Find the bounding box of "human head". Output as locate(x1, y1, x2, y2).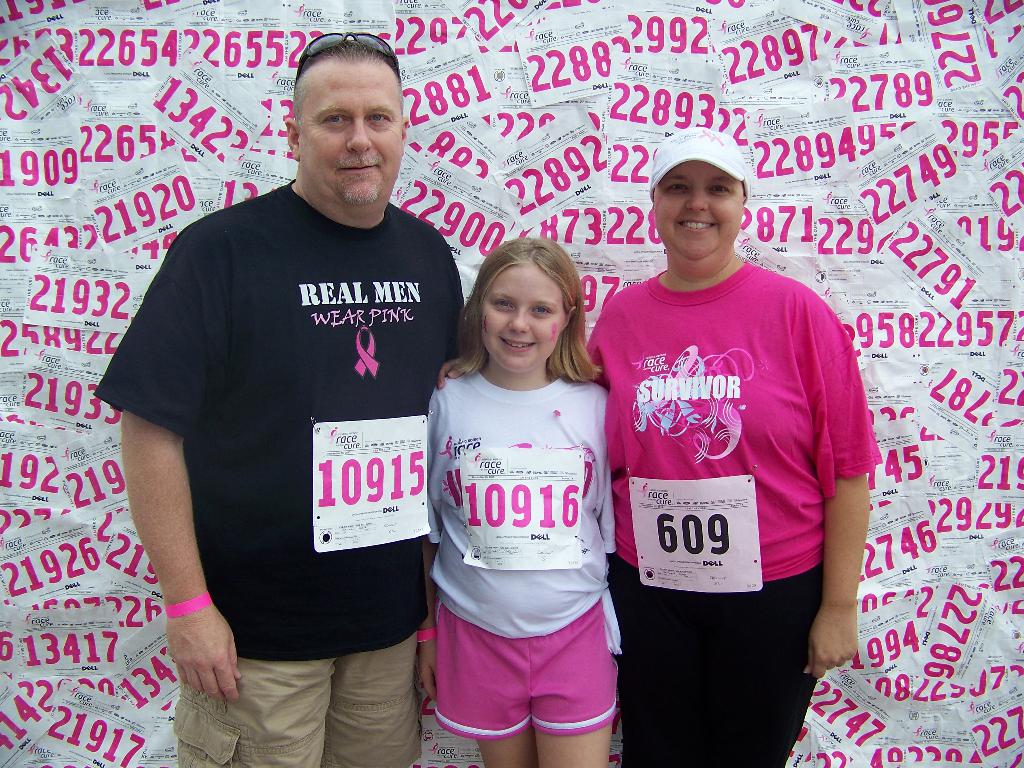
locate(465, 236, 578, 373).
